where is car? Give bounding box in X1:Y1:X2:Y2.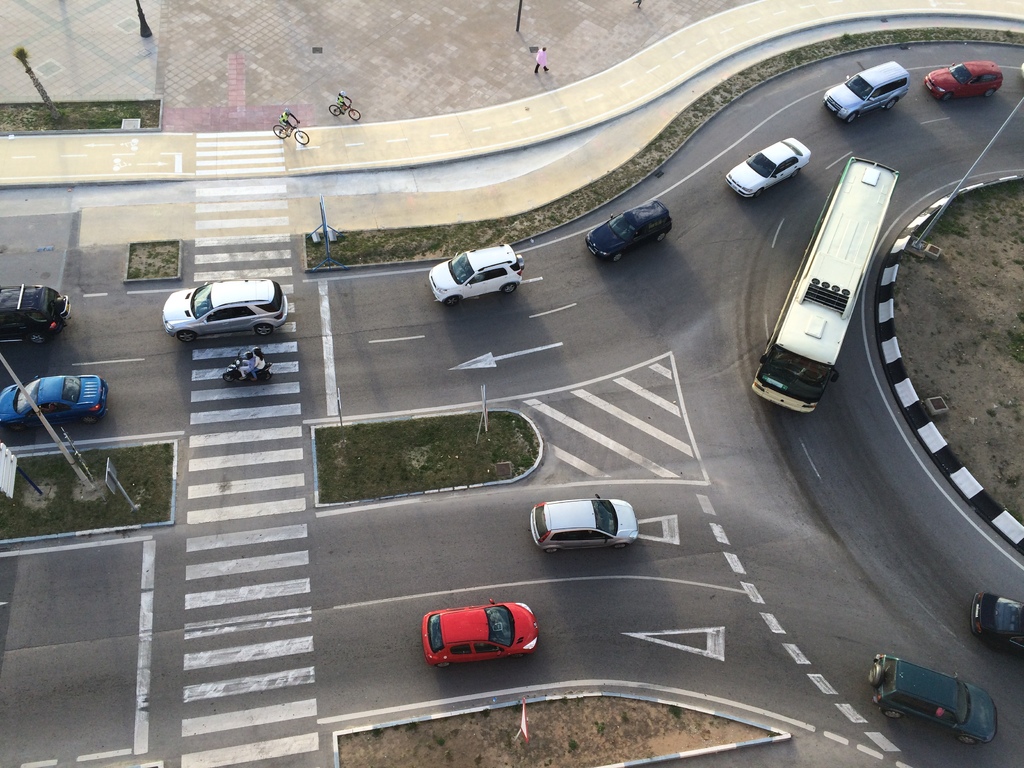
826:62:911:124.
